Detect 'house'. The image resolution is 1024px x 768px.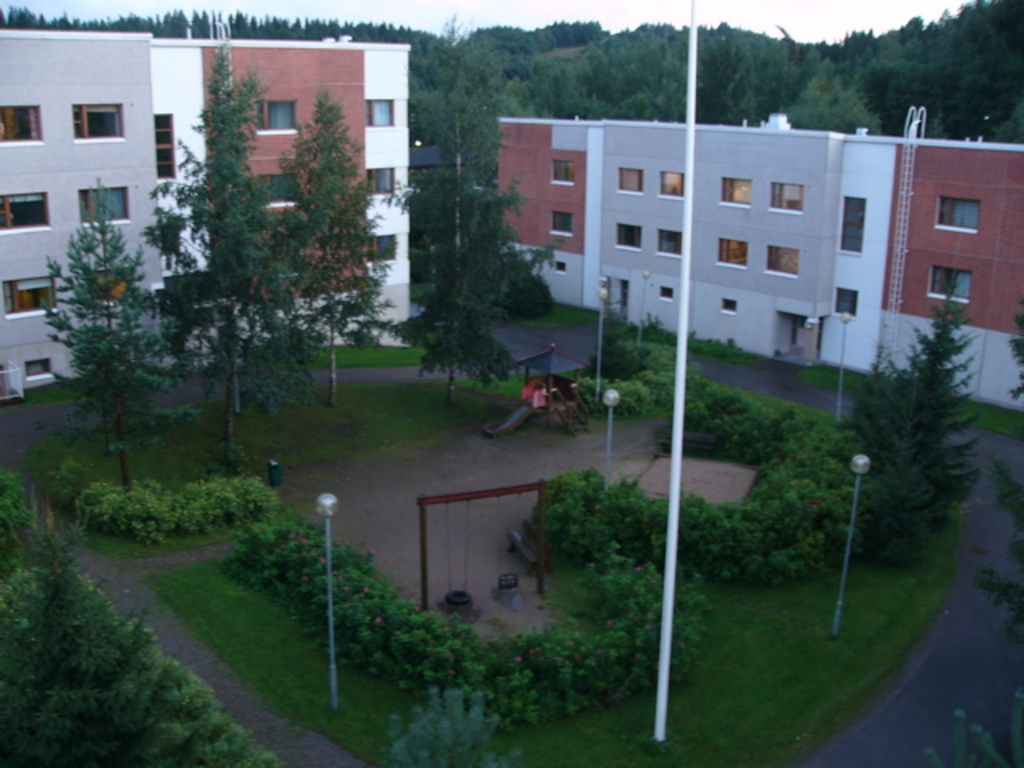
{"x1": 813, "y1": 102, "x2": 1022, "y2": 411}.
